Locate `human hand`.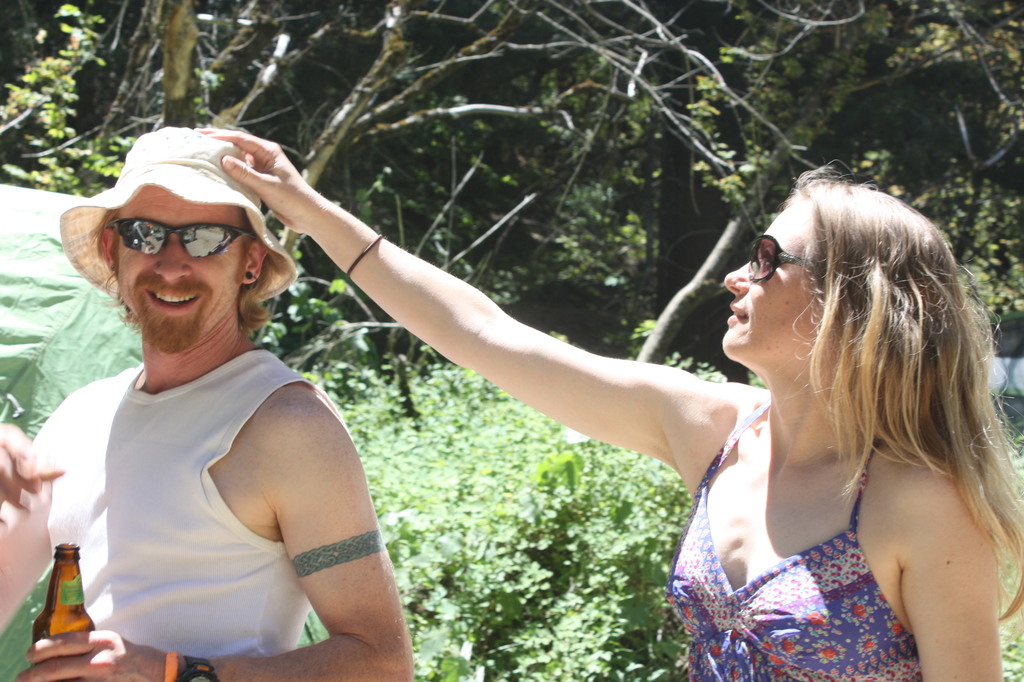
Bounding box: <bbox>13, 628, 163, 681</bbox>.
